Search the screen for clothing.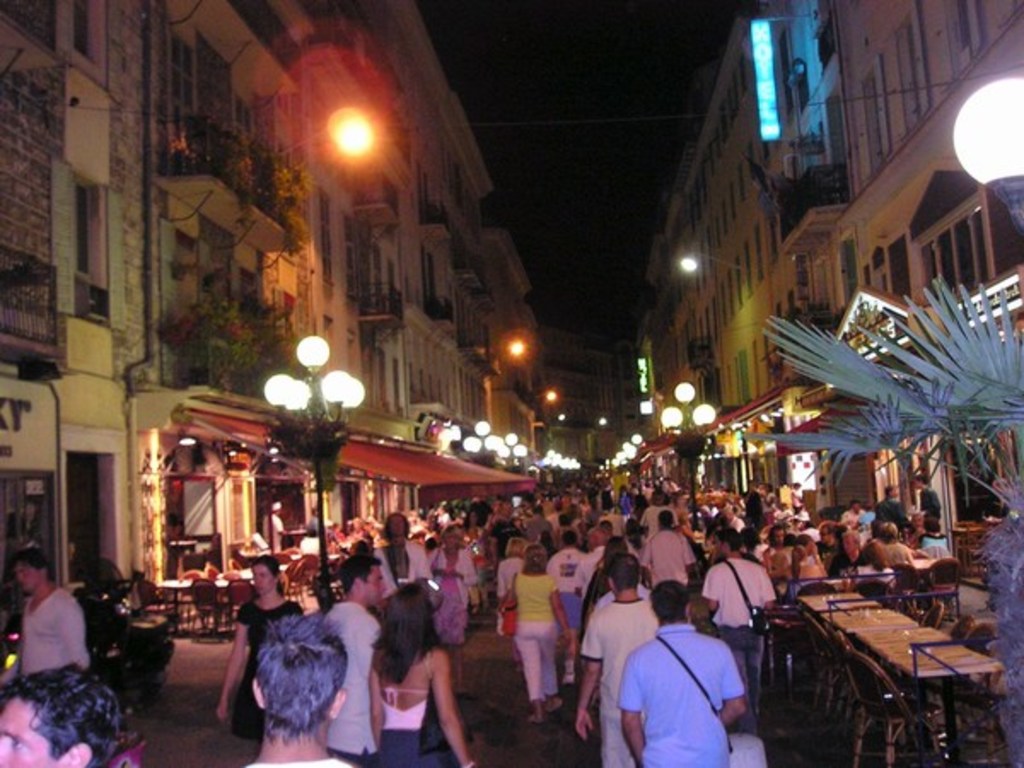
Found at crop(375, 536, 432, 585).
